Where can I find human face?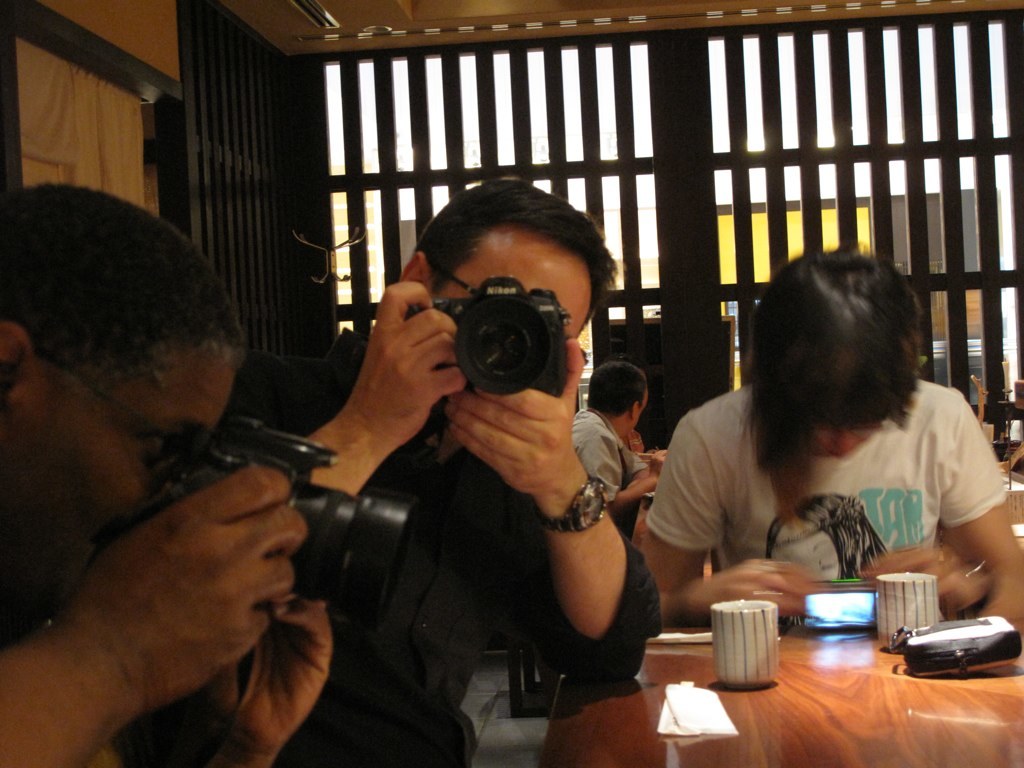
You can find it at 0,351,237,596.
